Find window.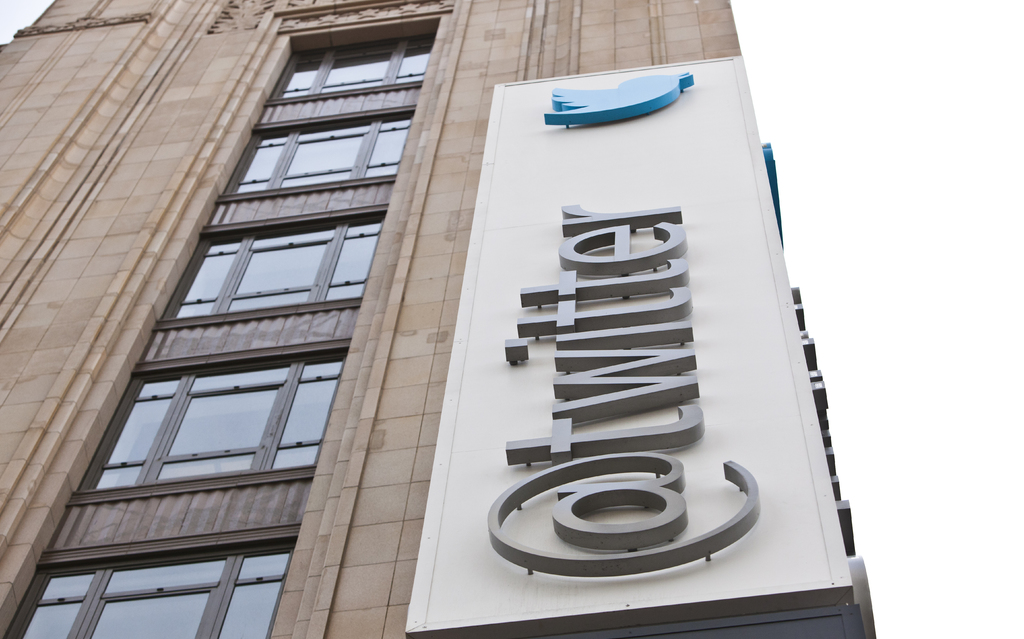
0:522:303:638.
